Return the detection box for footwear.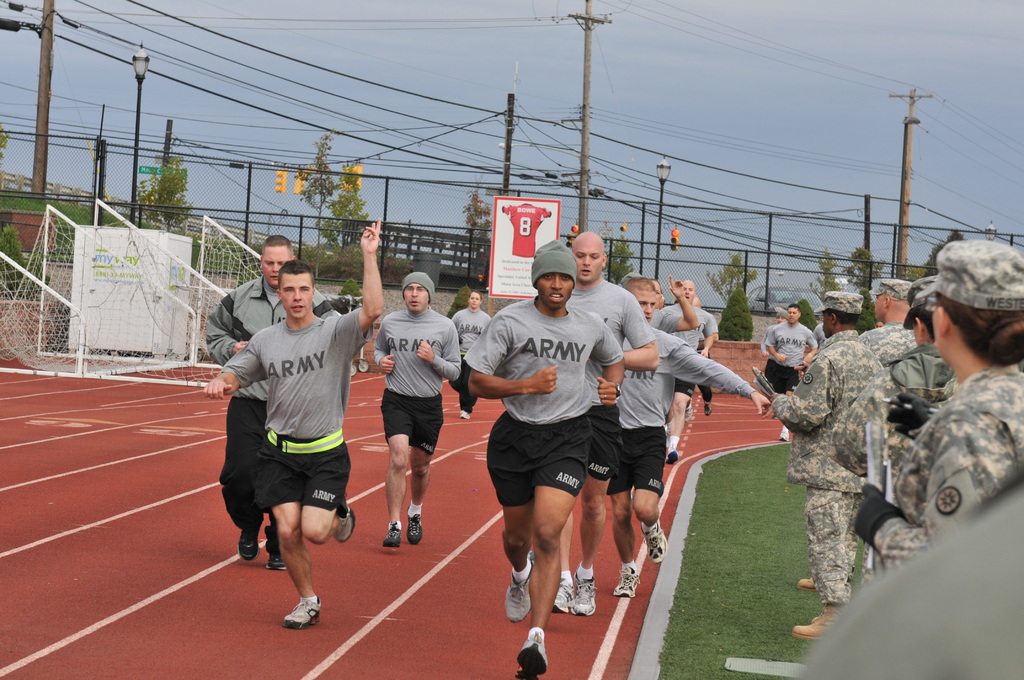
rect(509, 558, 531, 624).
